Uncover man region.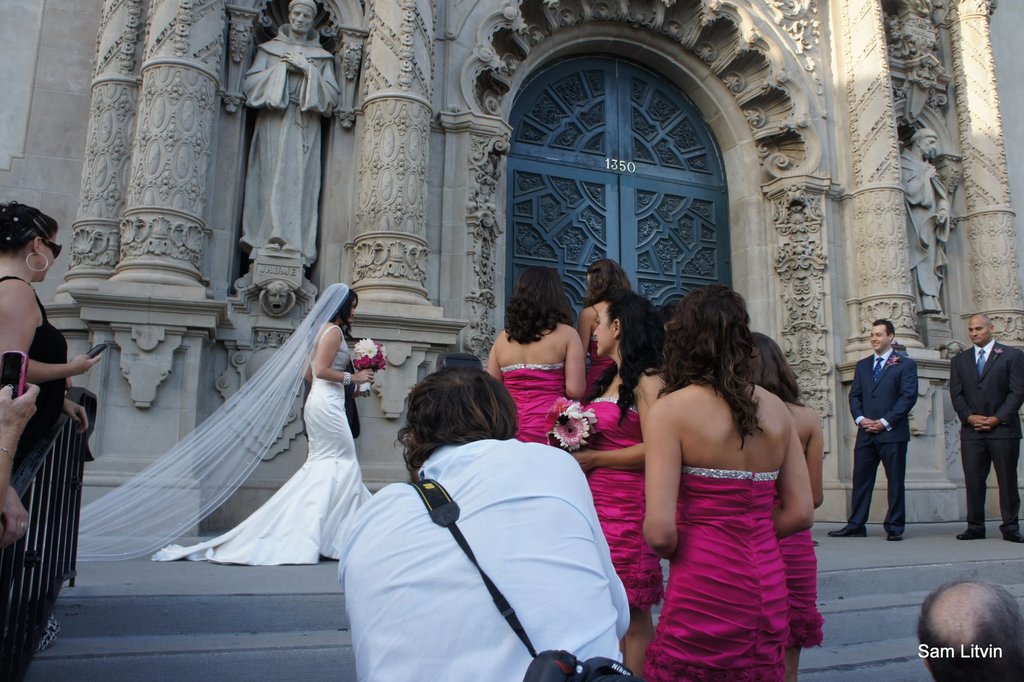
Uncovered: x1=826 y1=320 x2=921 y2=542.
